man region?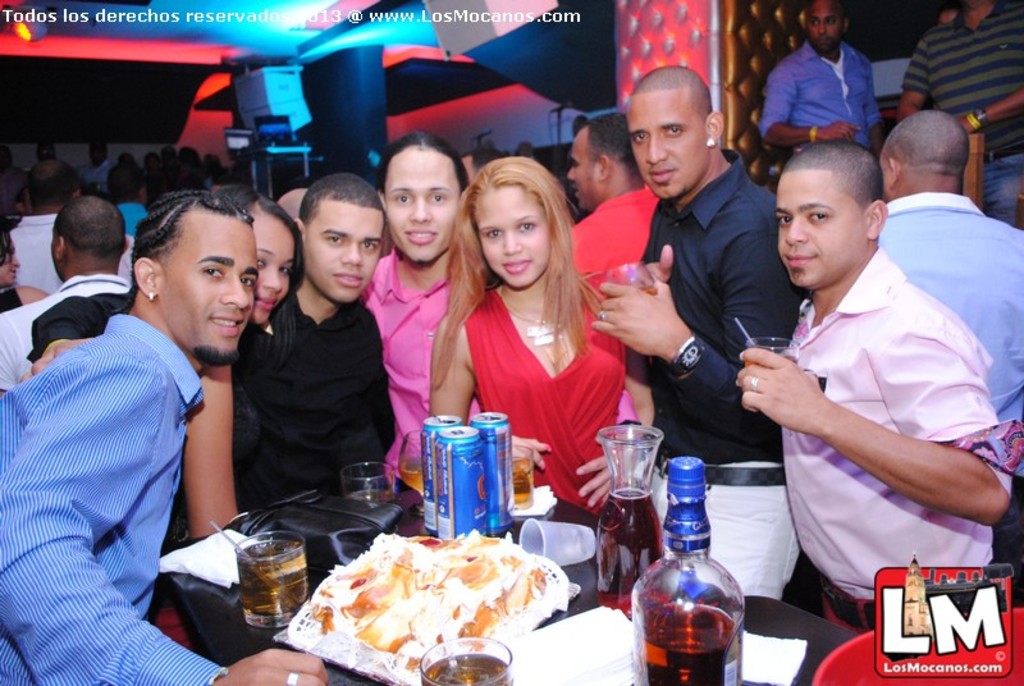
(x1=736, y1=138, x2=1012, y2=632)
